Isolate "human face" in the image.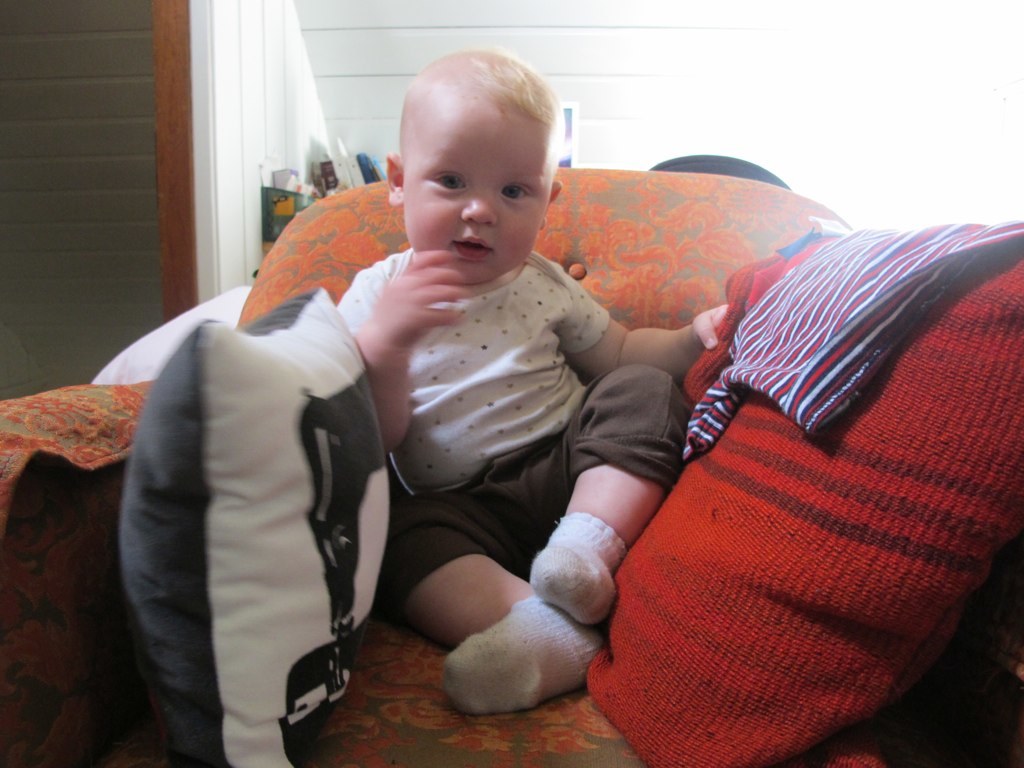
Isolated region: (401,109,548,286).
